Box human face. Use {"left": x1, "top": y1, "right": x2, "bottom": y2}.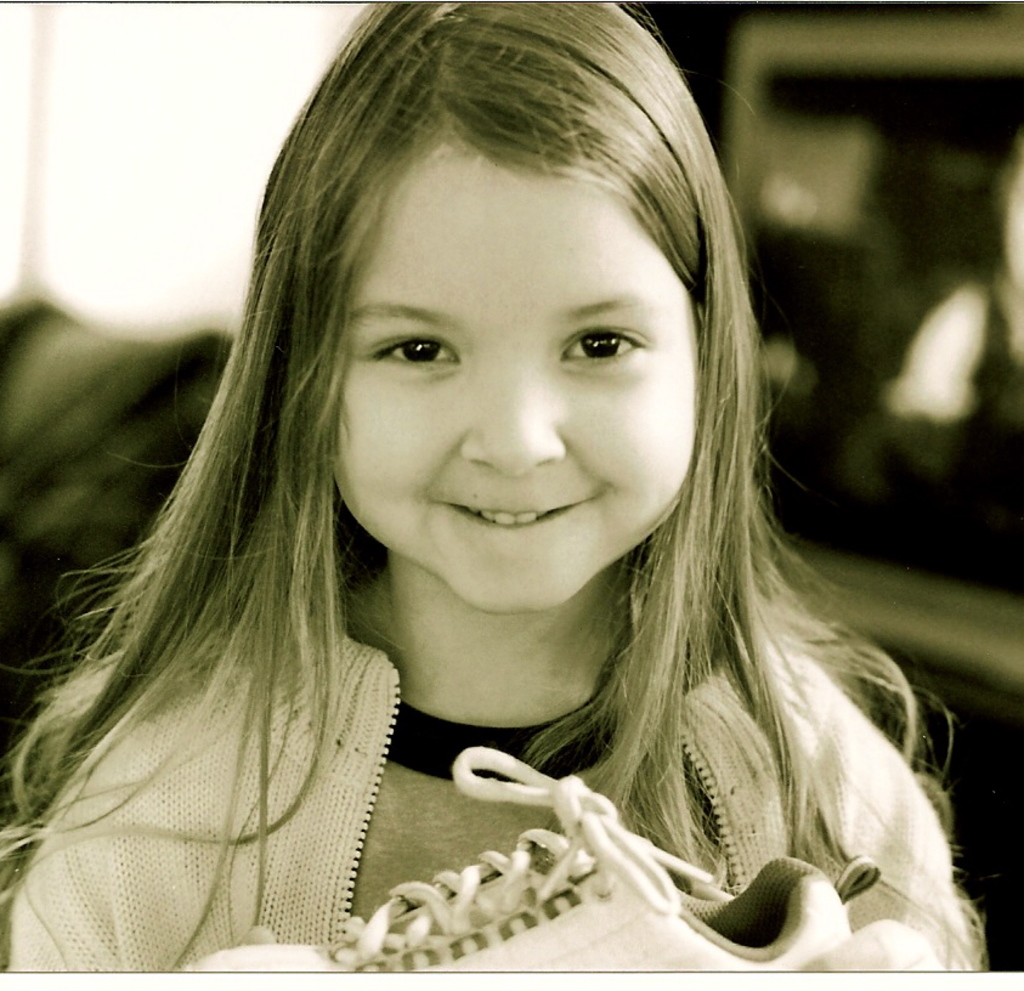
{"left": 329, "top": 149, "right": 713, "bottom": 613}.
